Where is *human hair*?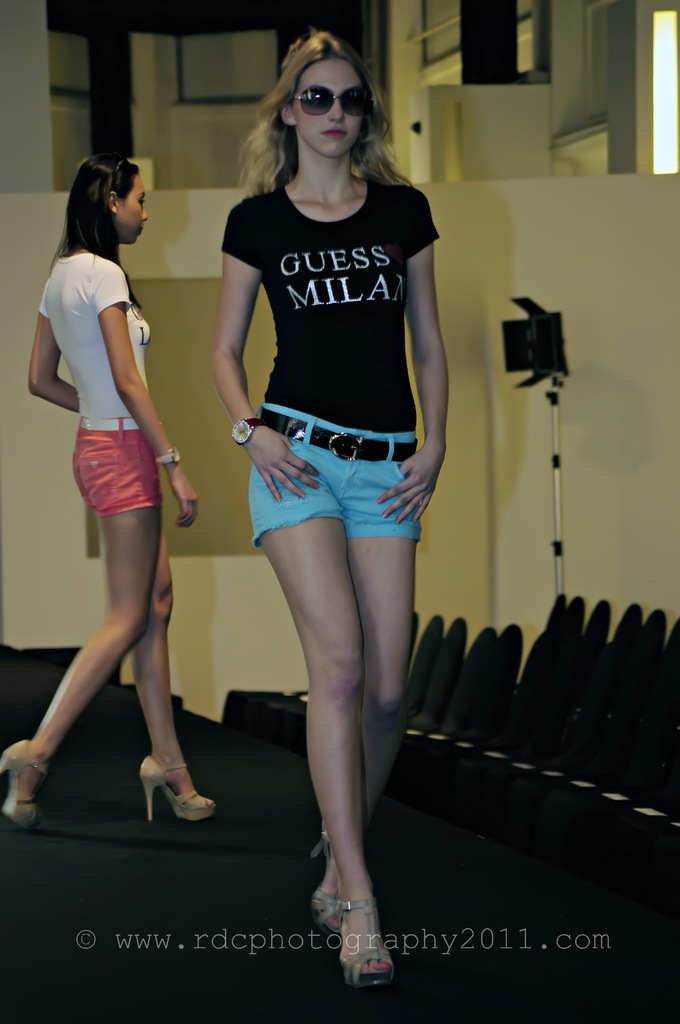
x1=236, y1=41, x2=400, y2=210.
